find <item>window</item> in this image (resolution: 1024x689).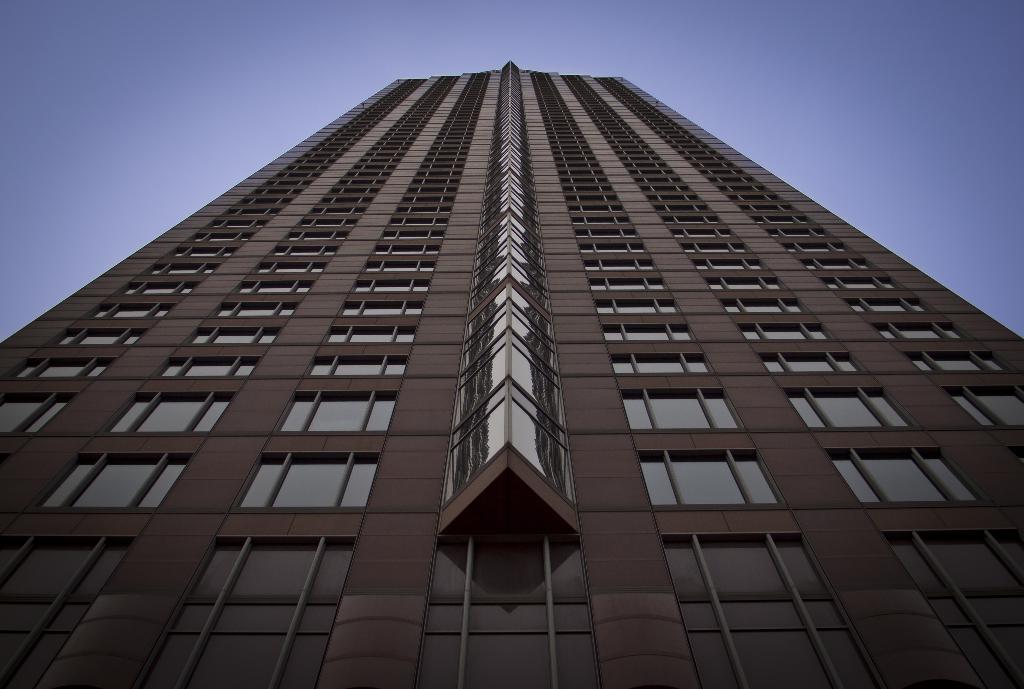
box=[308, 354, 411, 374].
